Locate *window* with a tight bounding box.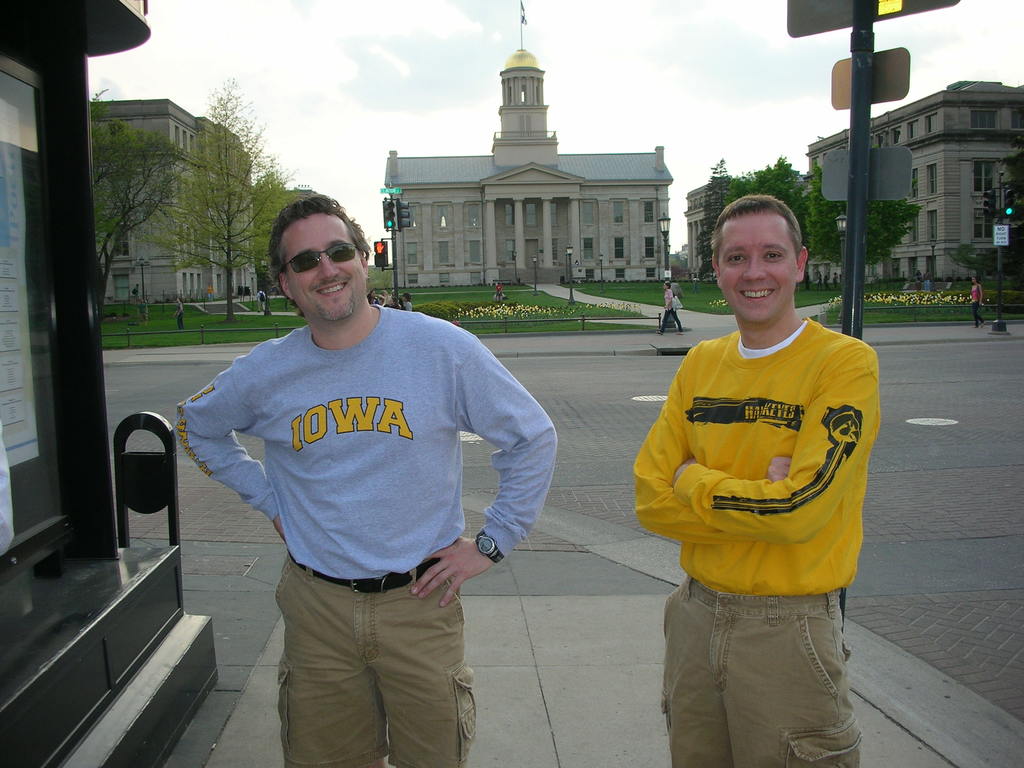
<box>182,219,211,264</box>.
